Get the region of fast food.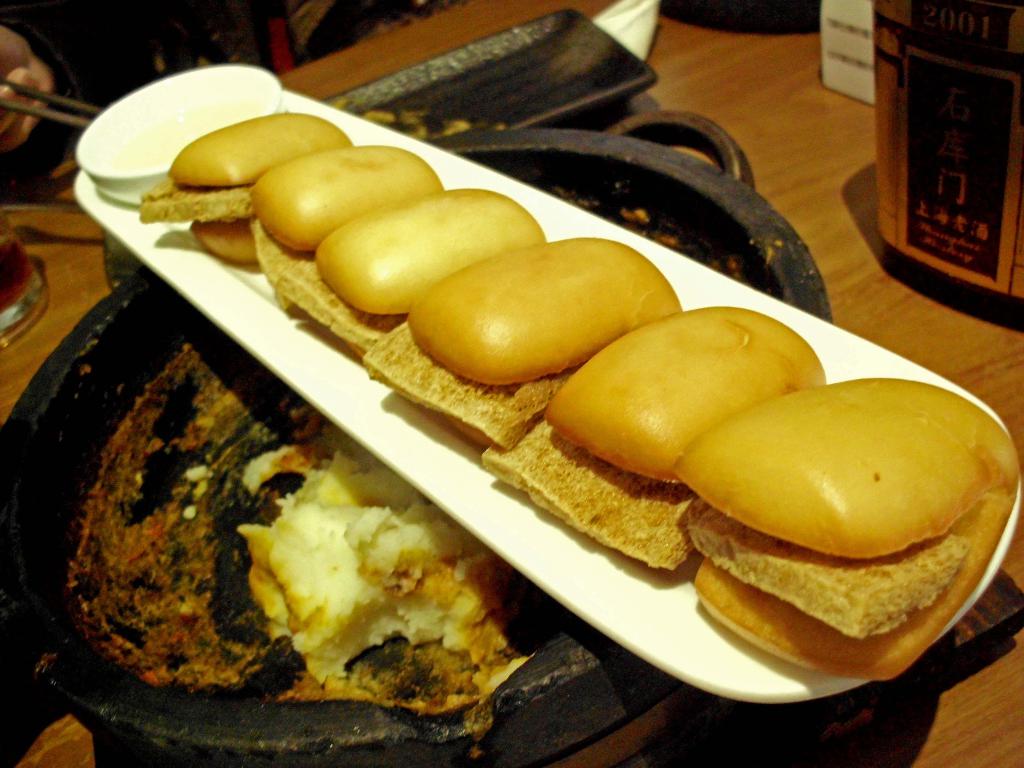
locate(649, 353, 1013, 673).
